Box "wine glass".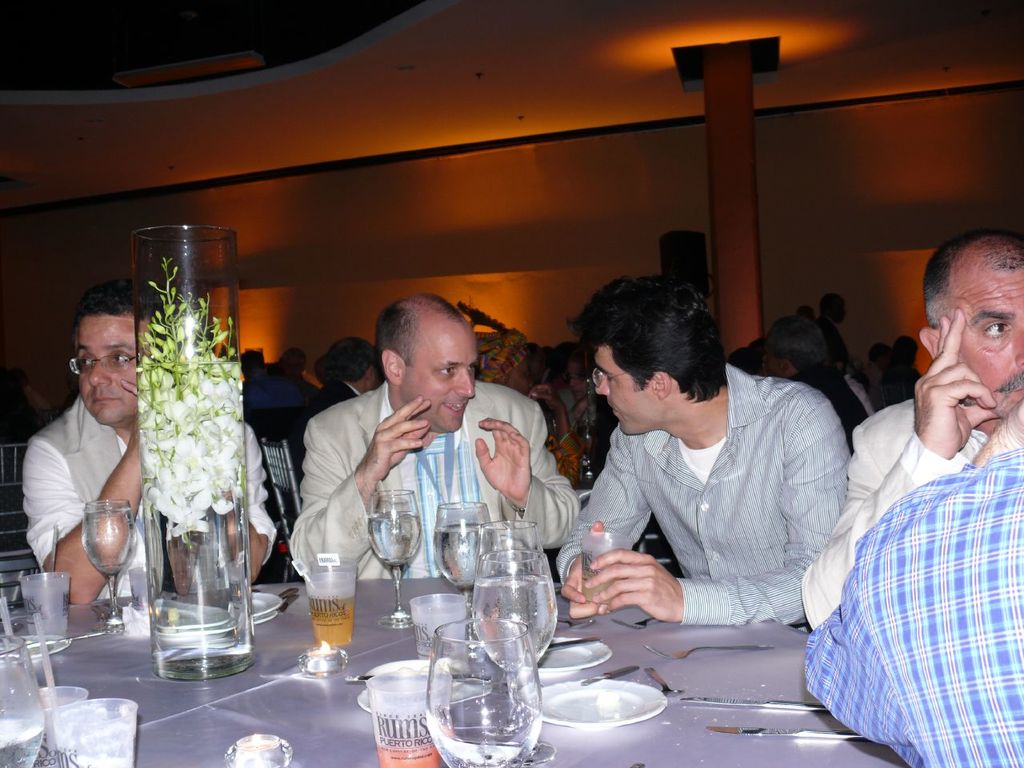
<region>0, 654, 41, 767</region>.
